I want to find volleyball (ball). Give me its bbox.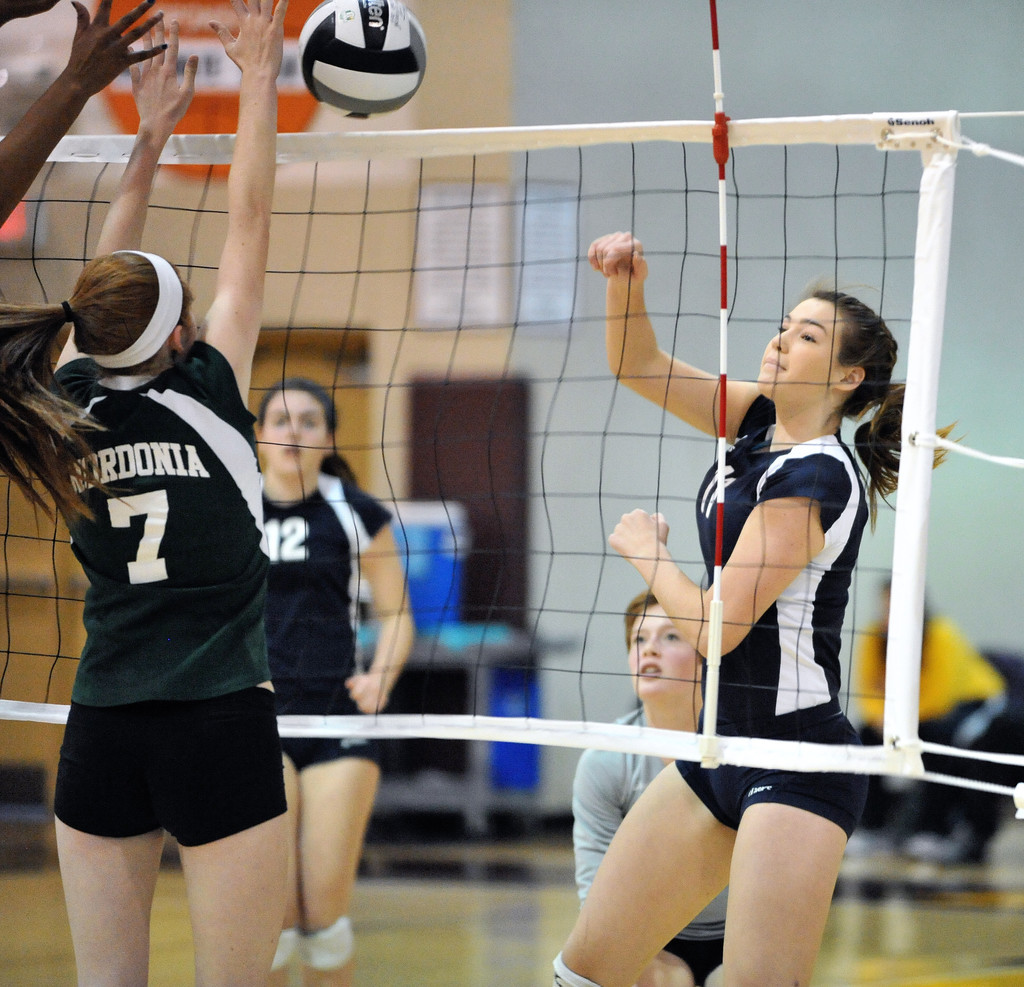
296, 0, 429, 122.
